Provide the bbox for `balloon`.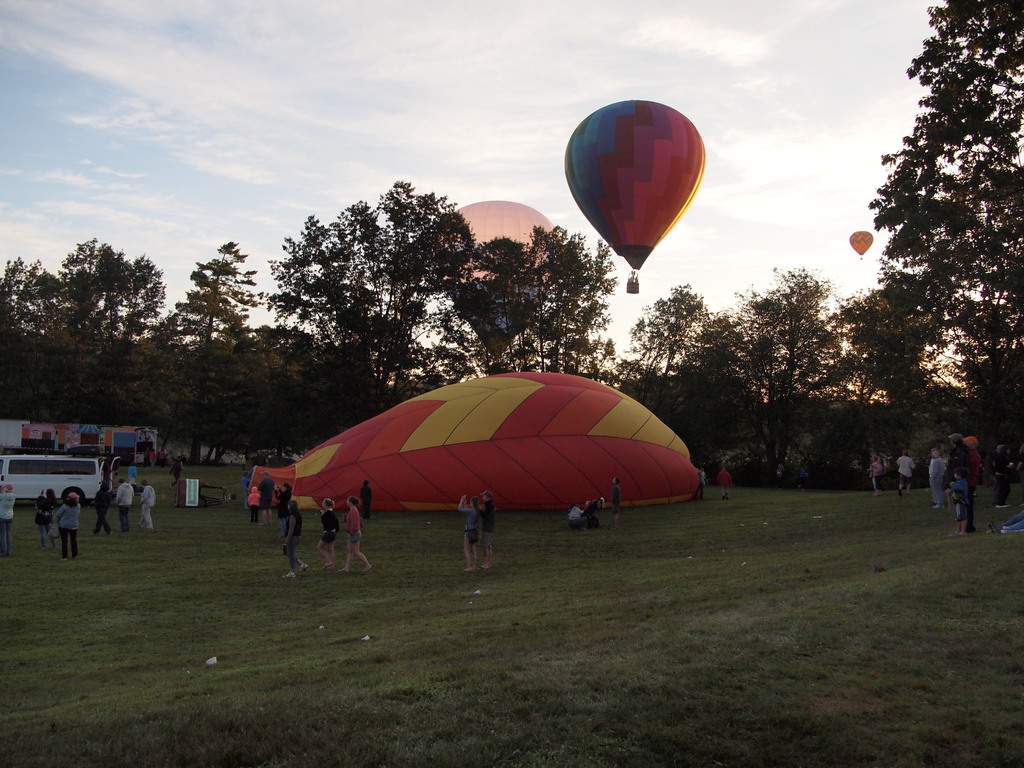
<bbox>244, 372, 699, 509</bbox>.
